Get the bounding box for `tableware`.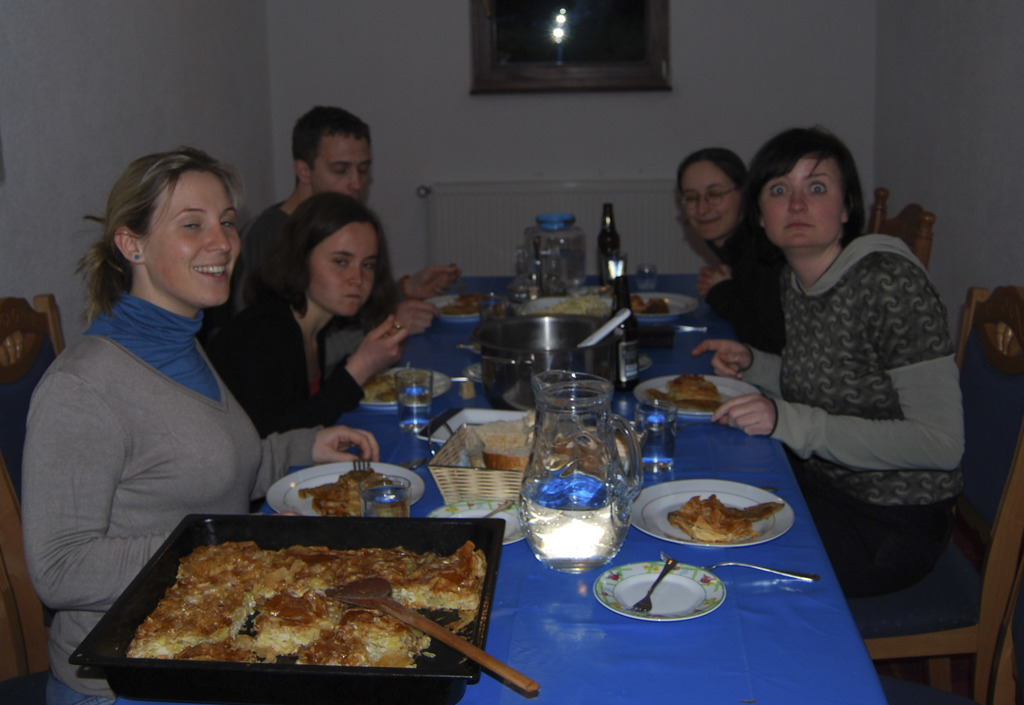
BBox(593, 560, 728, 620).
